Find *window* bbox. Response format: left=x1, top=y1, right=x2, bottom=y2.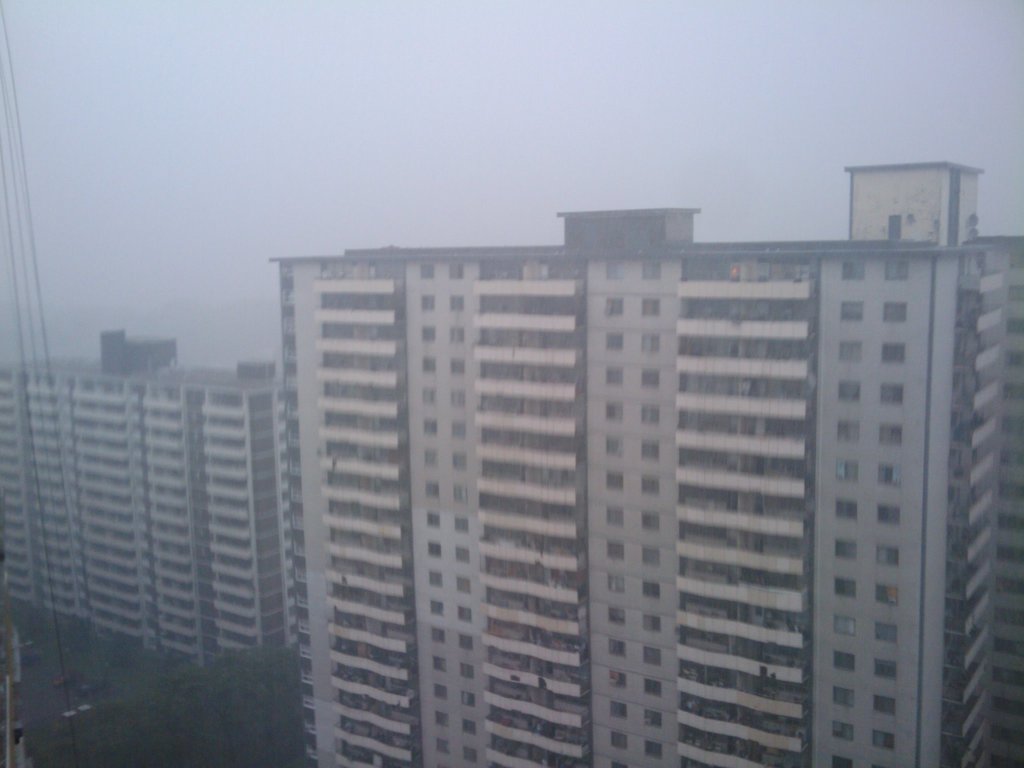
left=642, top=741, right=664, bottom=762.
